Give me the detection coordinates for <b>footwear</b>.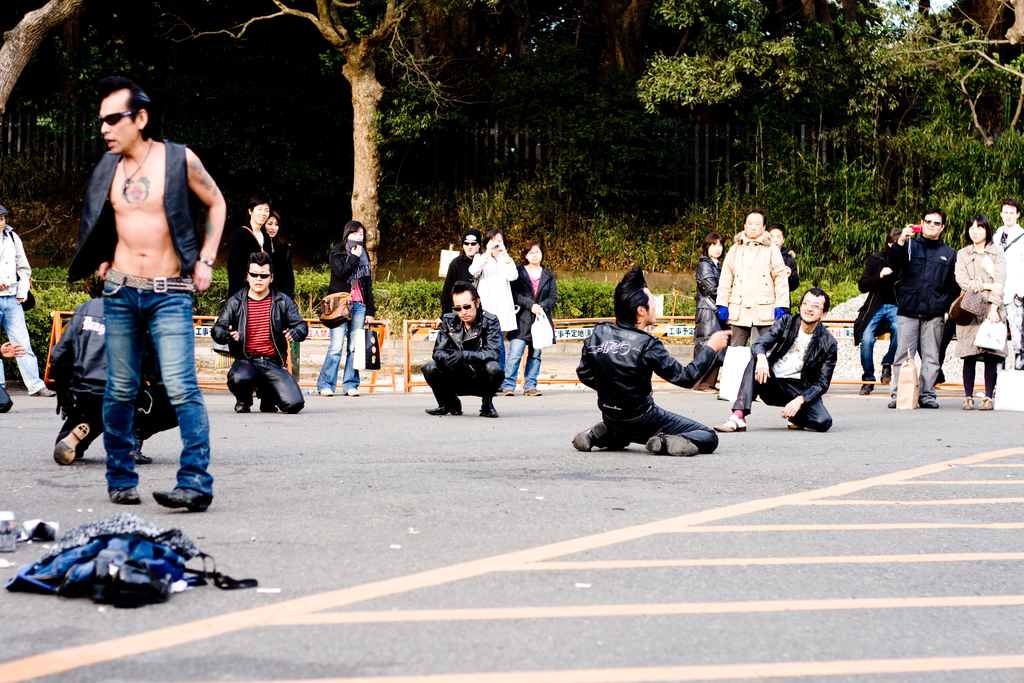
box=[234, 394, 249, 411].
